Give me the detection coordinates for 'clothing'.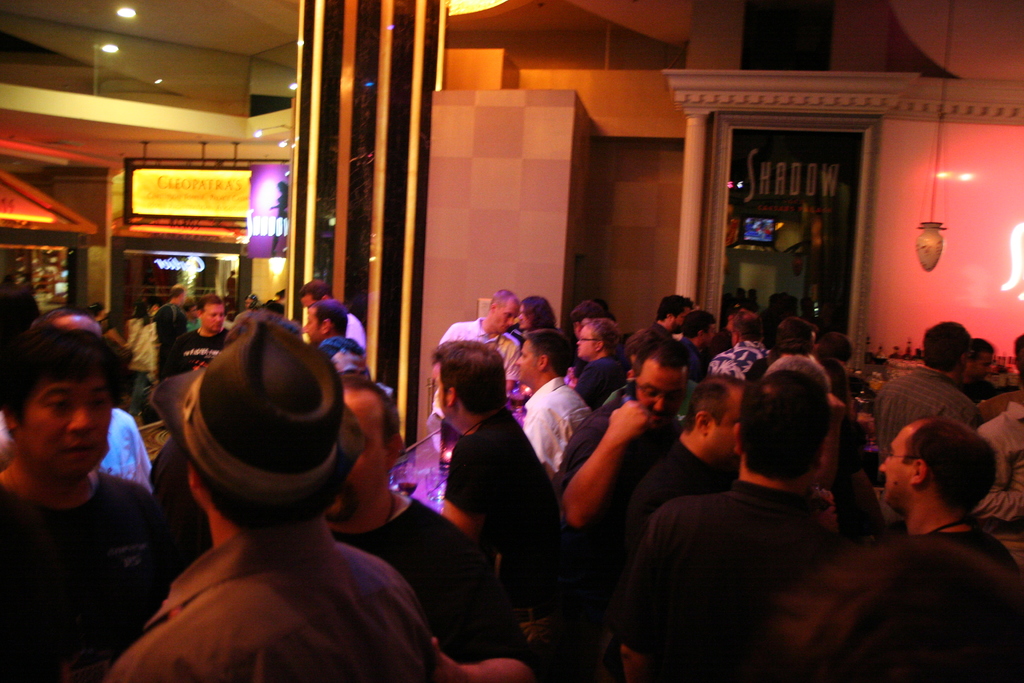
BBox(102, 406, 151, 488).
